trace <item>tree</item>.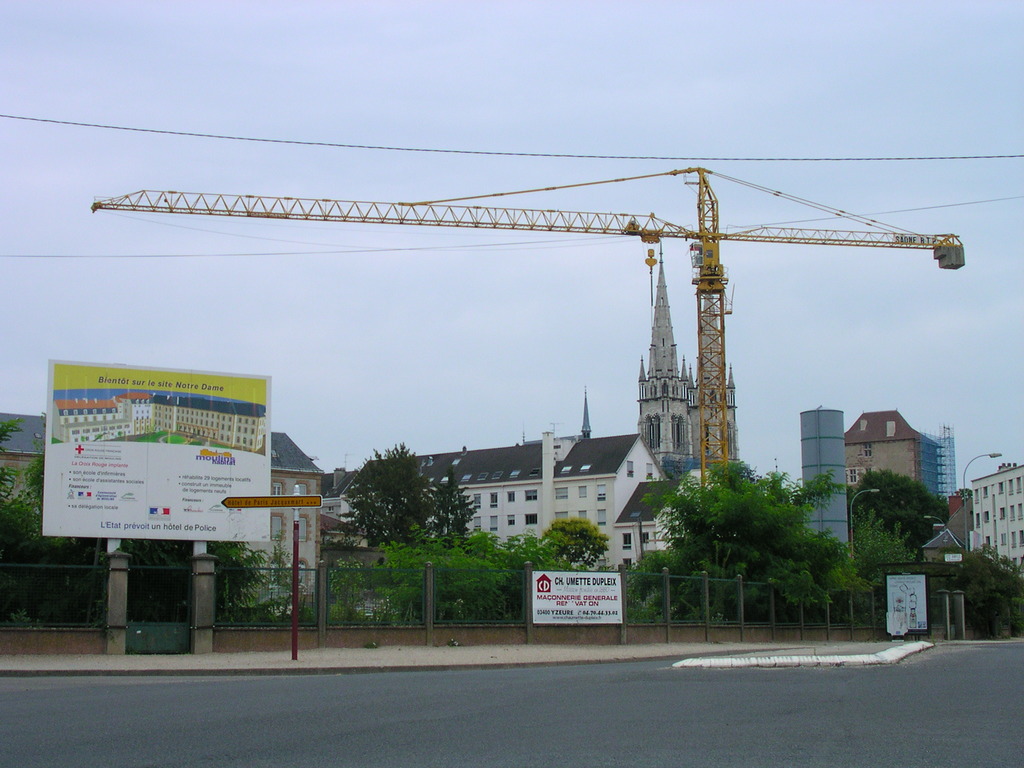
Traced to (x1=846, y1=461, x2=941, y2=553).
